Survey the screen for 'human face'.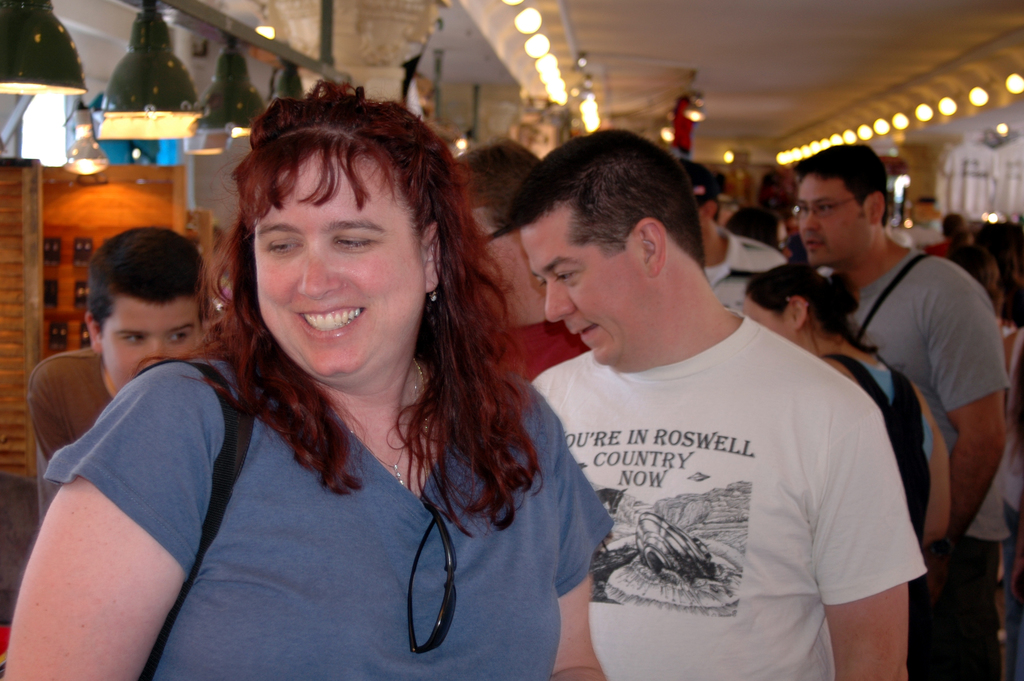
Survey found: 797,178,872,263.
